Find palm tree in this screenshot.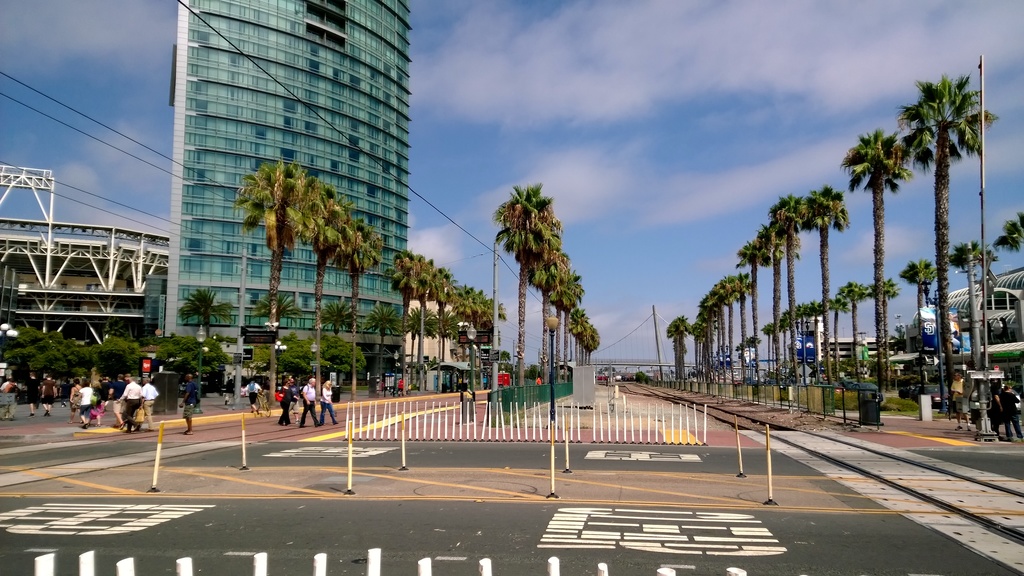
The bounding box for palm tree is crop(295, 189, 351, 367).
